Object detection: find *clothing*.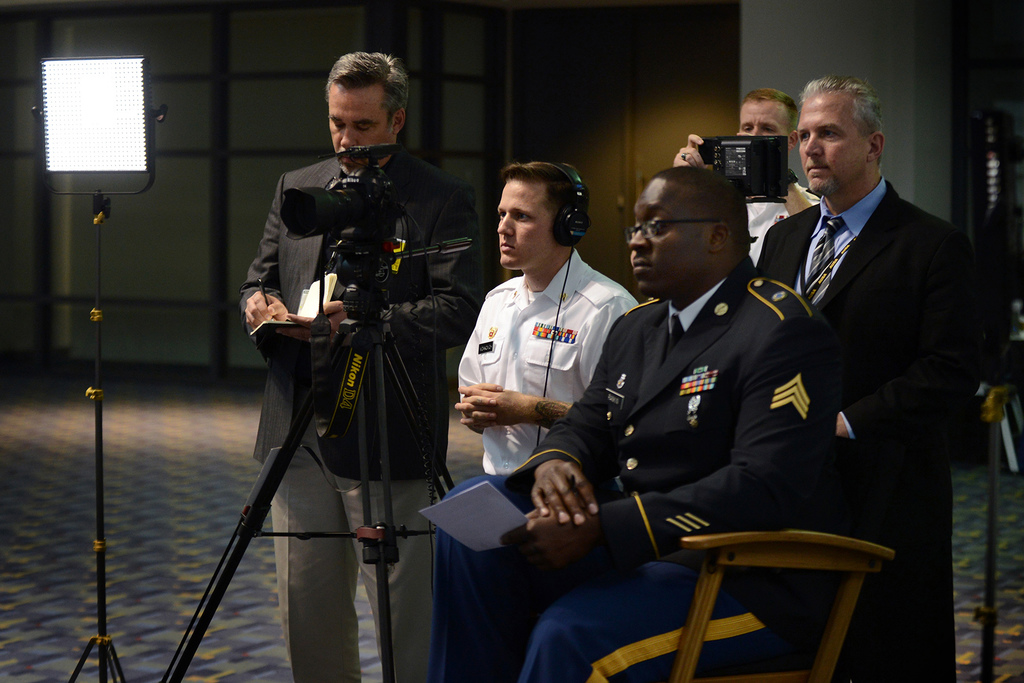
l=428, t=238, r=672, b=682.
